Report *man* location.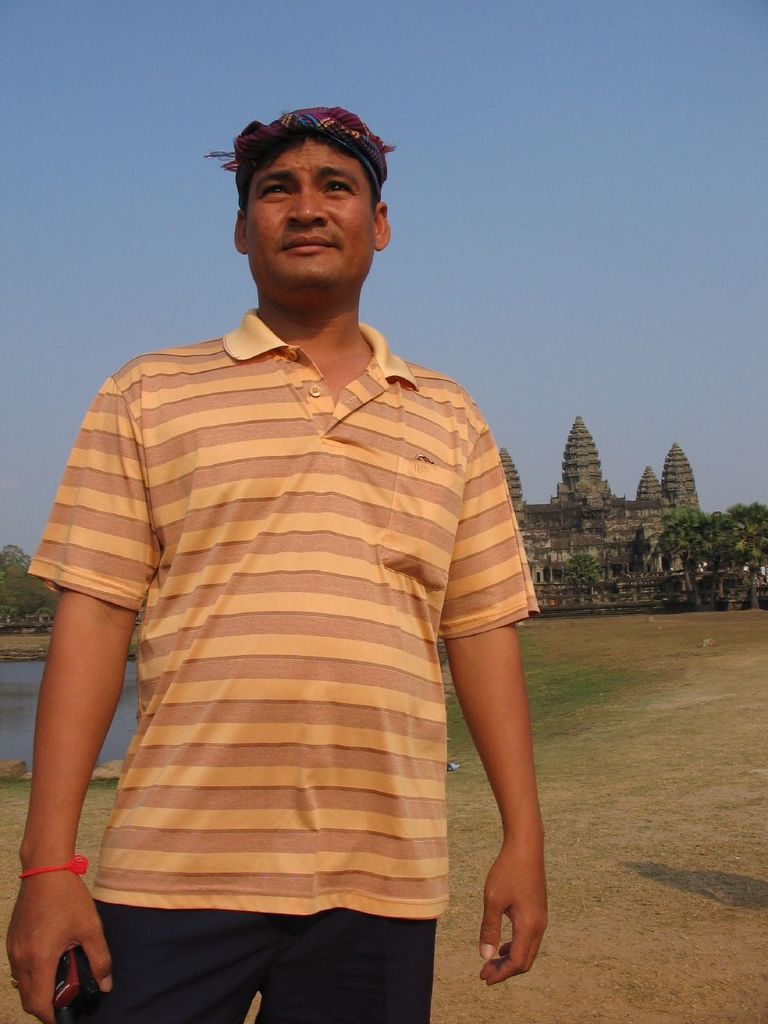
Report: 44/83/550/1023.
